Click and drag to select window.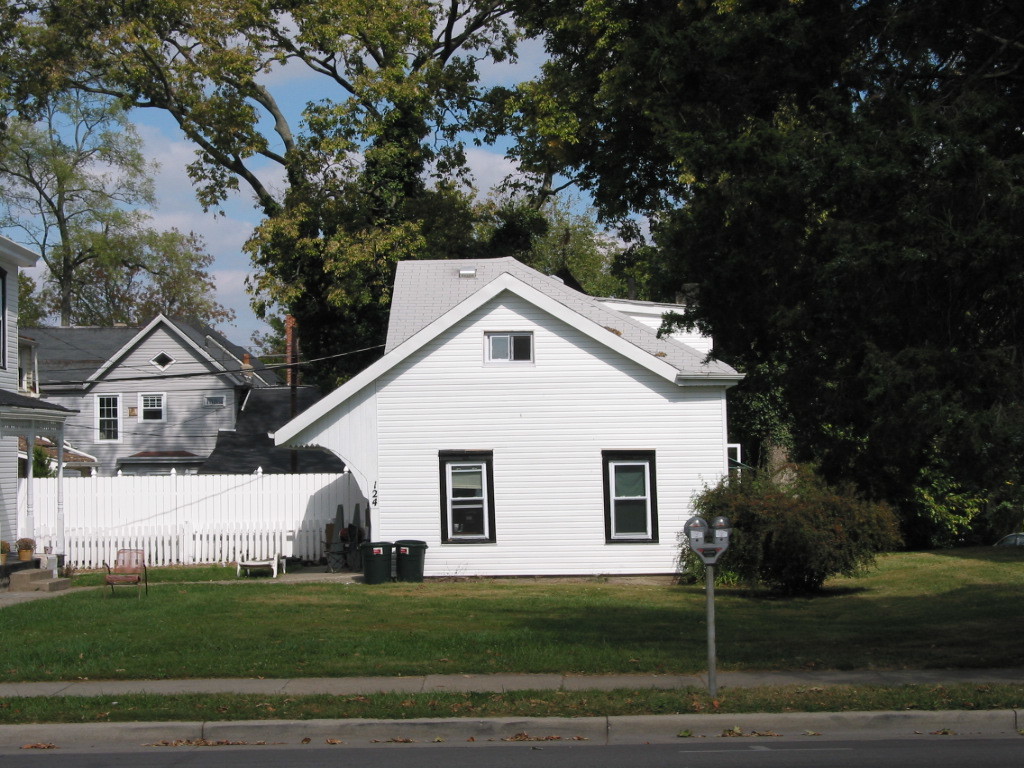
Selection: (left=151, top=354, right=169, bottom=369).
